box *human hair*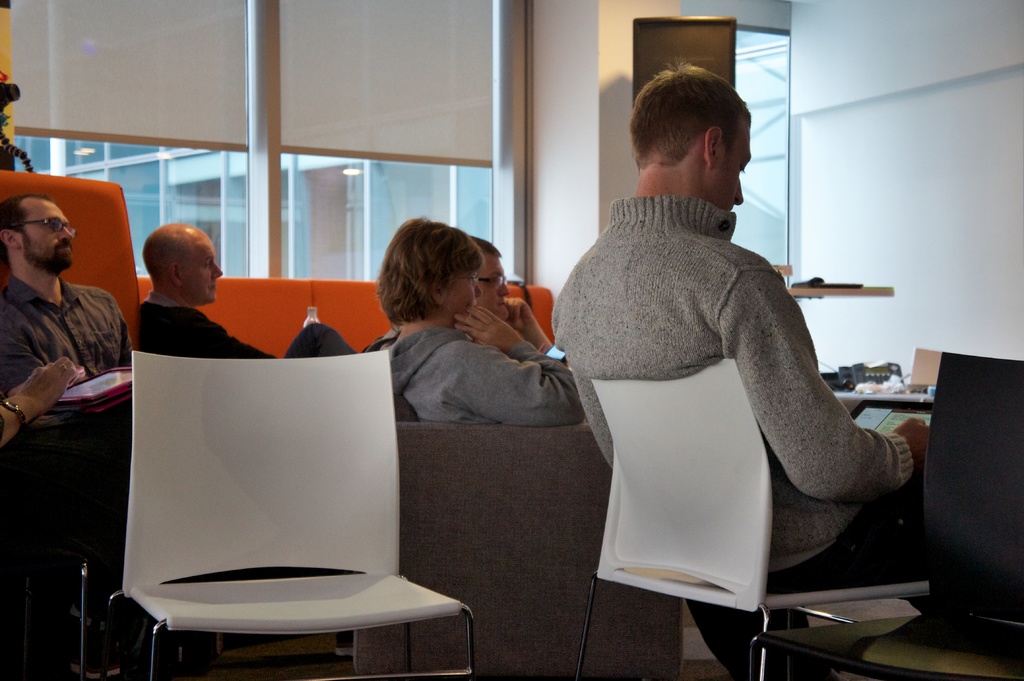
bbox=(632, 58, 758, 186)
